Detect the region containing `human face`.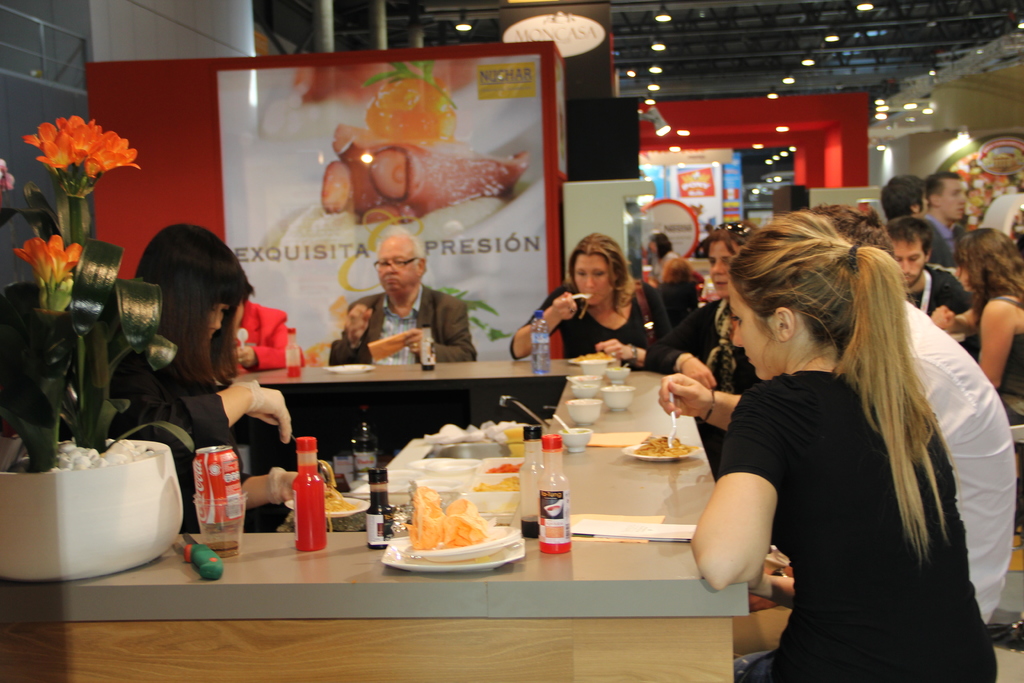
region(729, 281, 781, 382).
